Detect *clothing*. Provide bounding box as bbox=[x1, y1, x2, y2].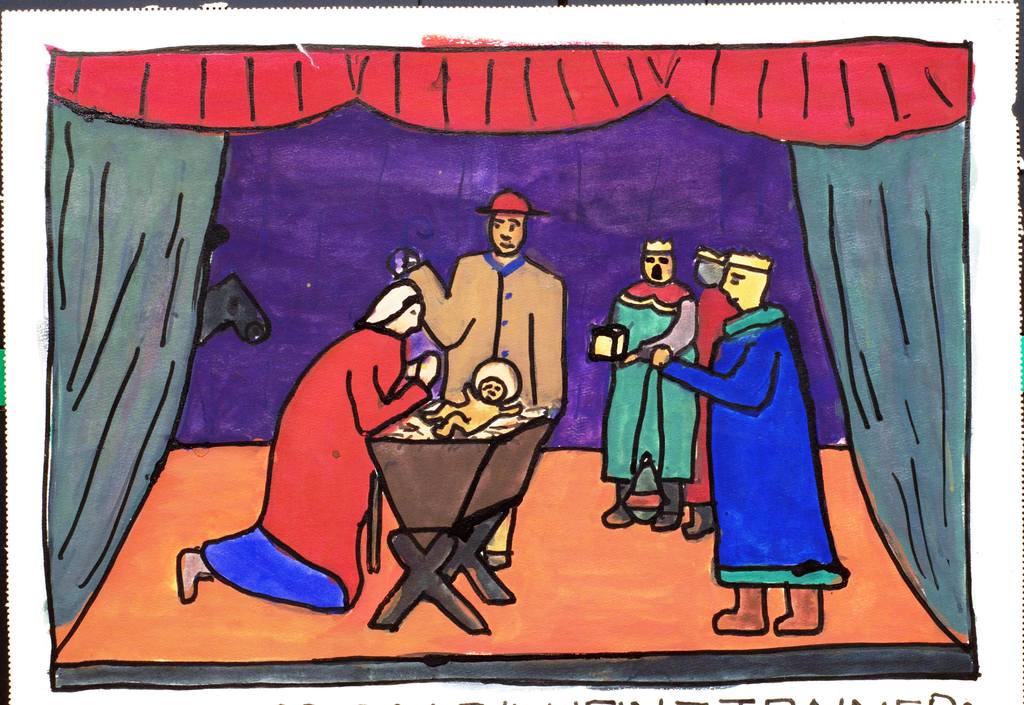
bbox=[701, 254, 837, 600].
